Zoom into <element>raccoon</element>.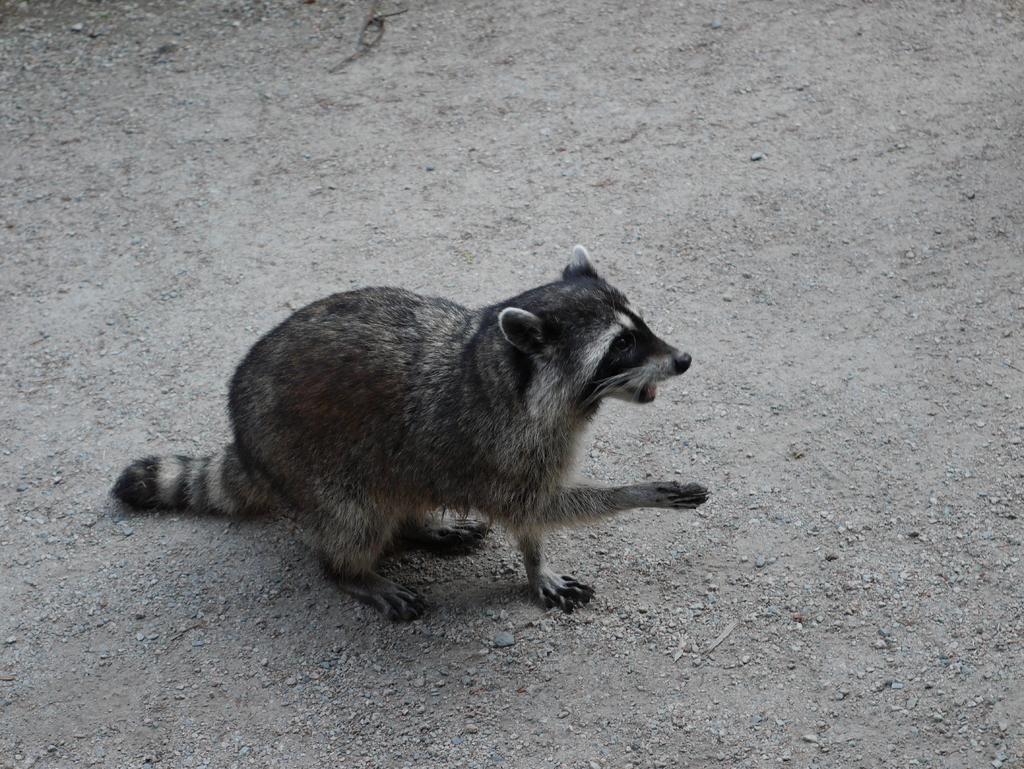
Zoom target: <box>113,245,709,620</box>.
